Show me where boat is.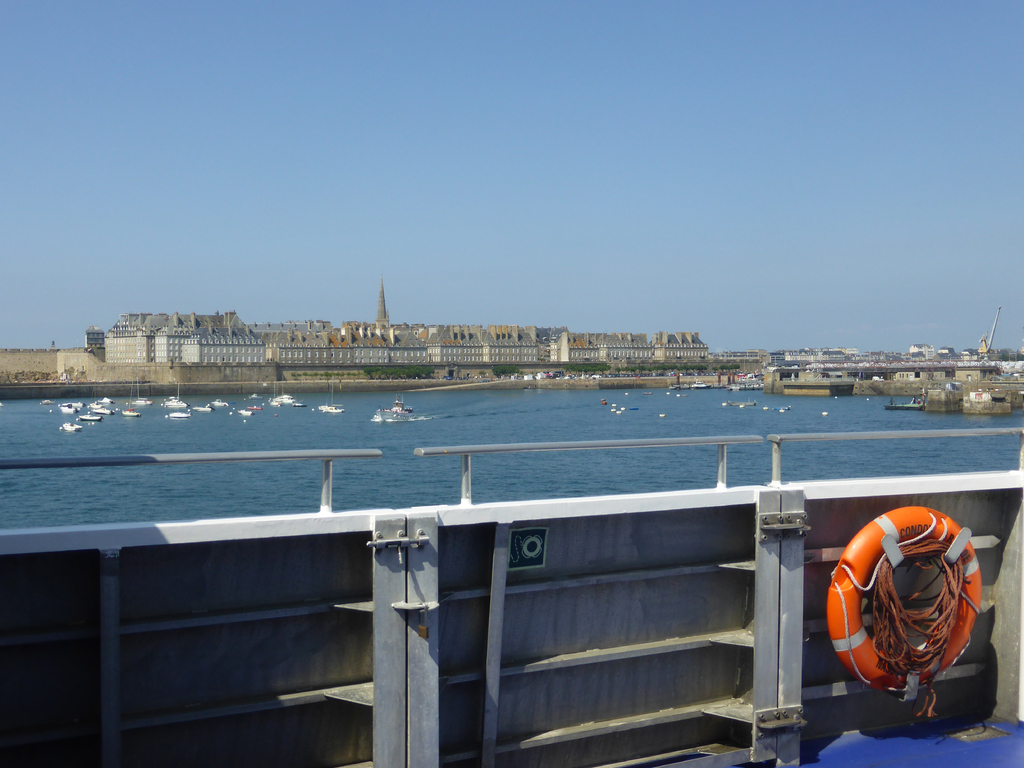
boat is at x1=769, y1=404, x2=800, y2=415.
